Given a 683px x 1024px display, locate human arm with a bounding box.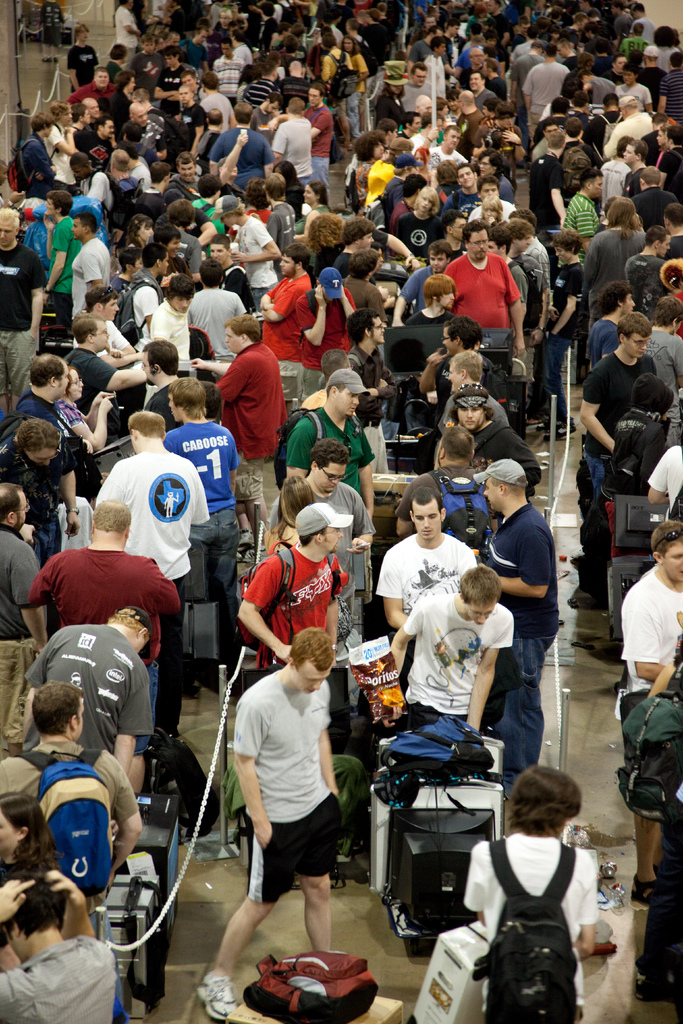
Located: [left=85, top=362, right=150, bottom=400].
